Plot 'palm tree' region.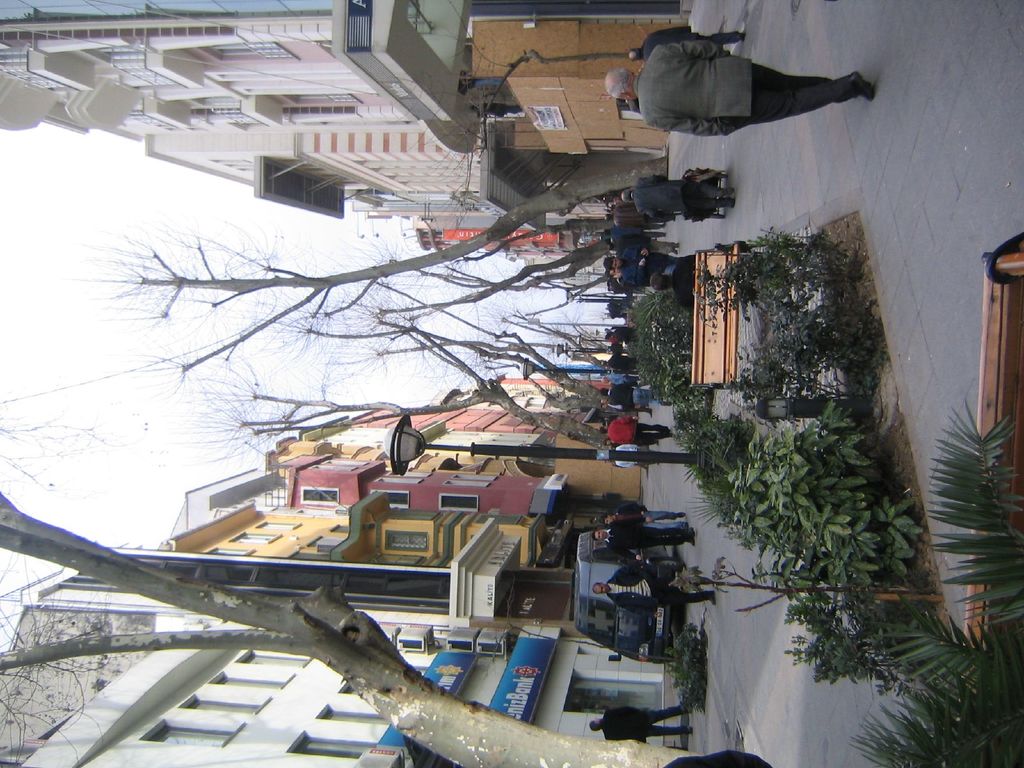
Plotted at (left=852, top=396, right=1023, bottom=767).
